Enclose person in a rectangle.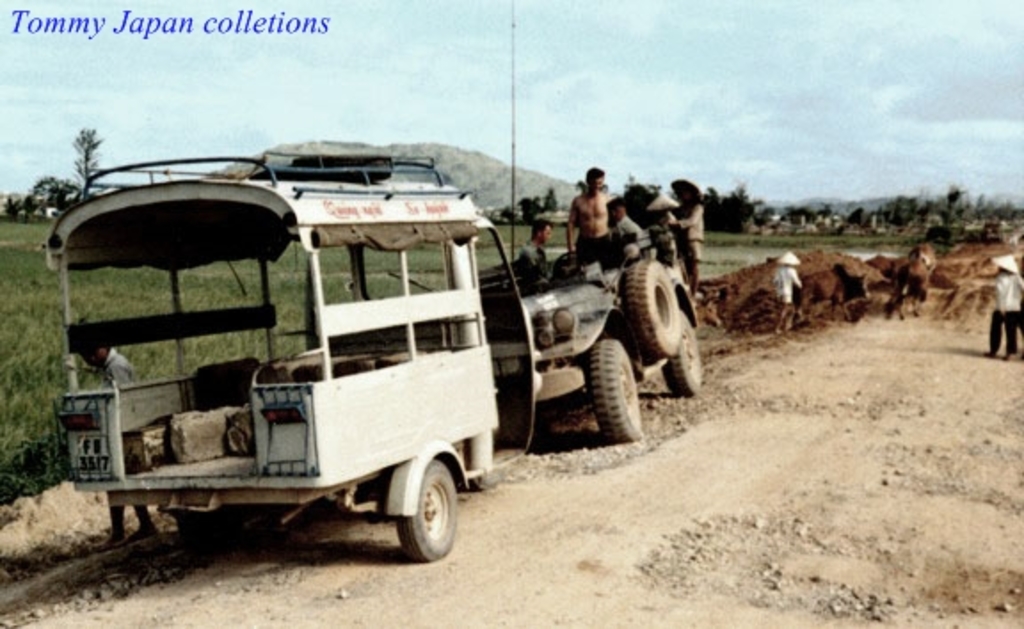
[x1=84, y1=343, x2=156, y2=544].
